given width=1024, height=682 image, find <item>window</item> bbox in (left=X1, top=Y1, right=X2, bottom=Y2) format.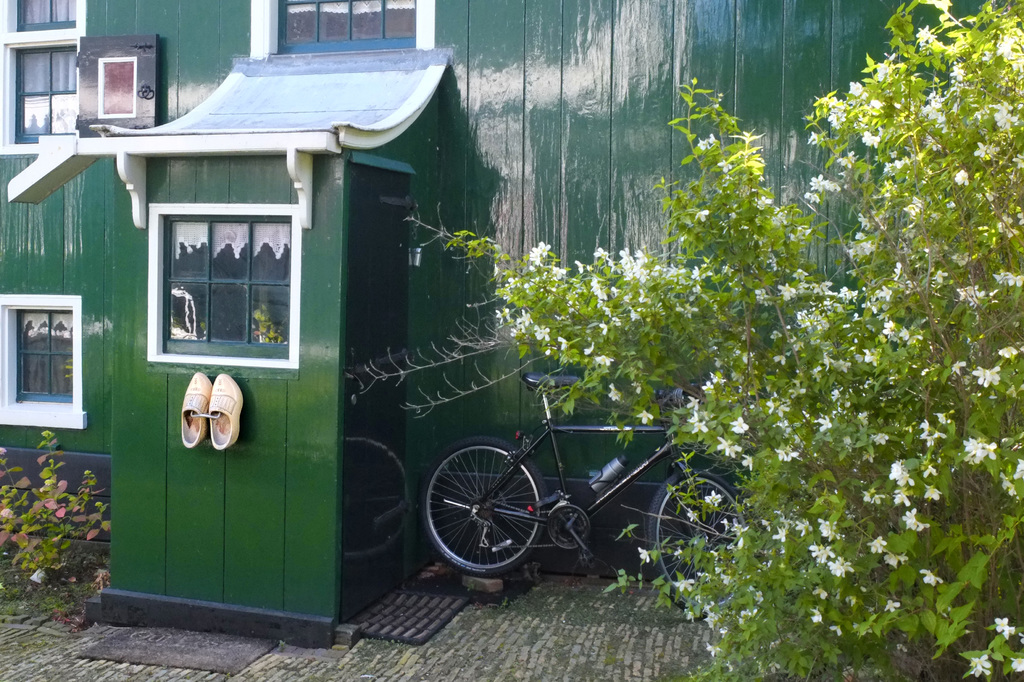
(left=152, top=190, right=294, bottom=367).
